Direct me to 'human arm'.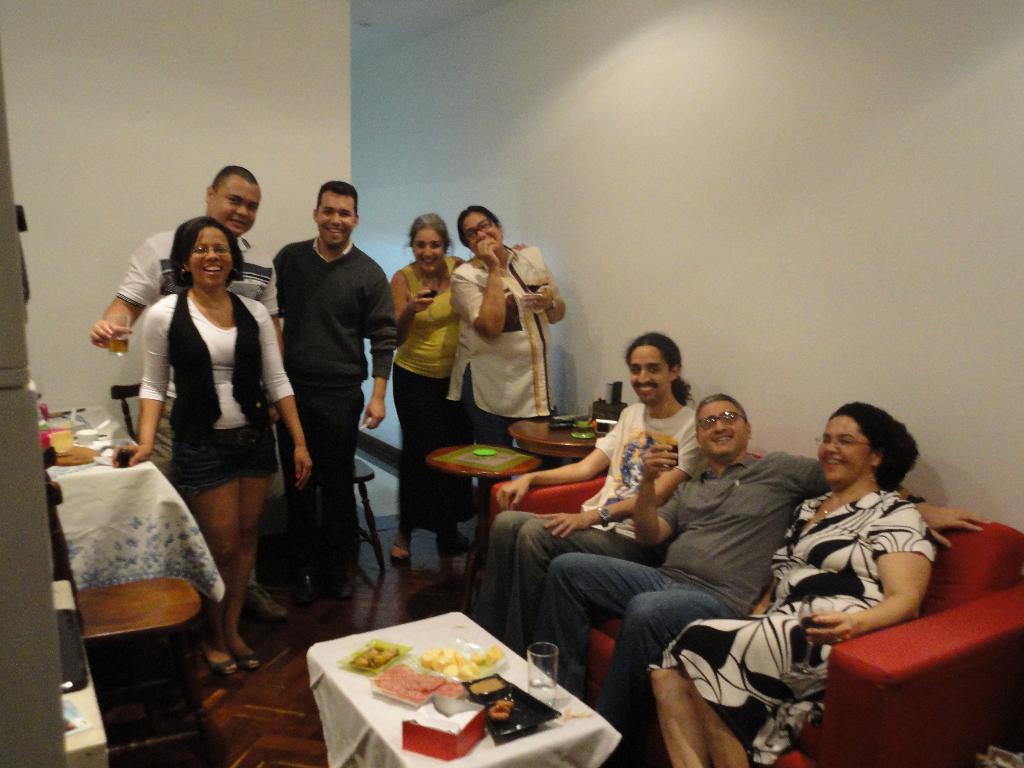
Direction: {"x1": 256, "y1": 294, "x2": 313, "y2": 492}.
